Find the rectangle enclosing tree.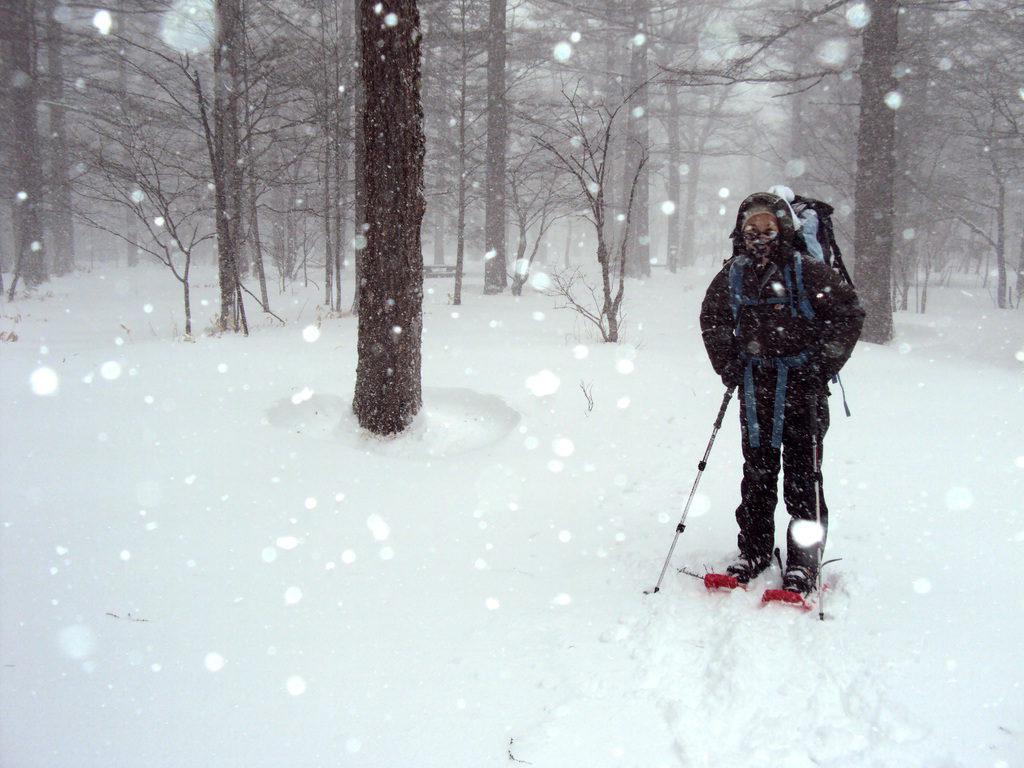
bbox=[168, 0, 301, 339].
